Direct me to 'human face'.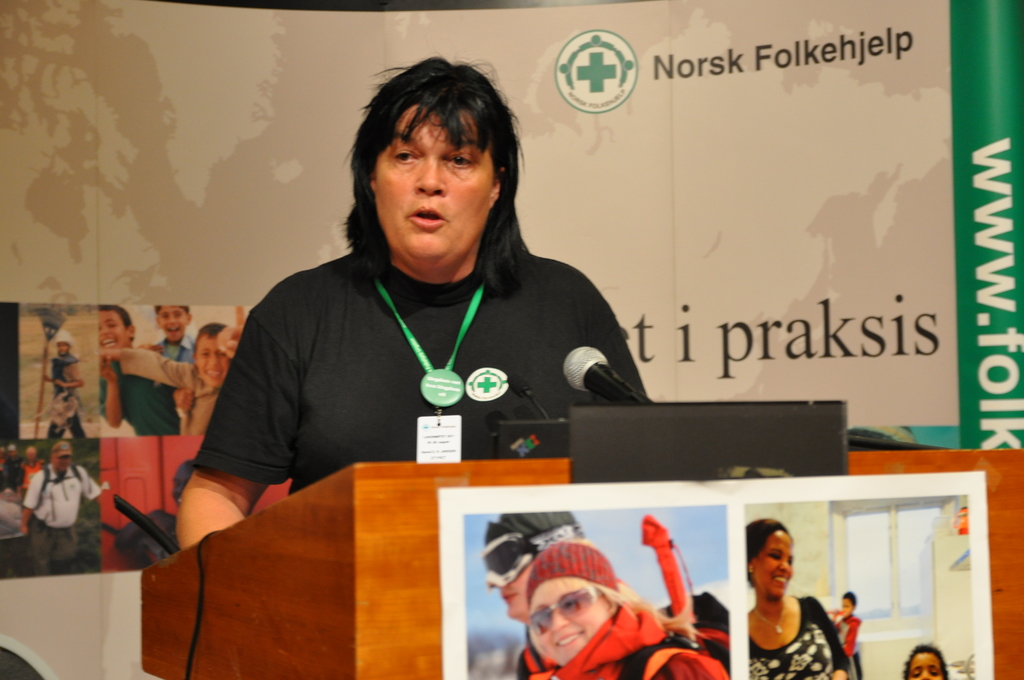
Direction: [left=379, top=98, right=504, bottom=268].
